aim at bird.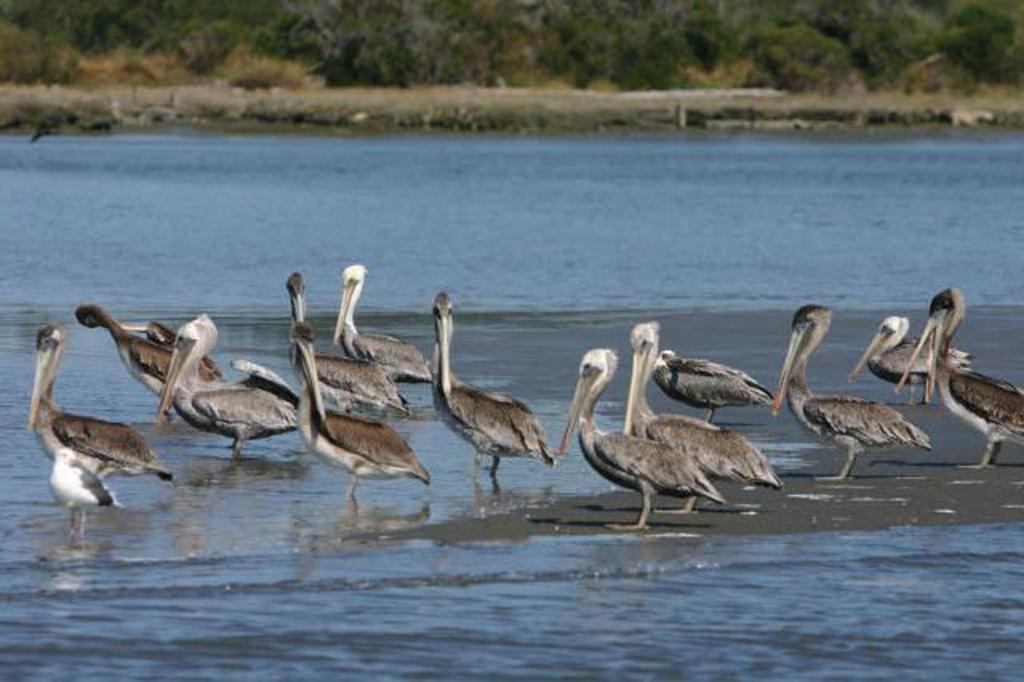
Aimed at <box>283,315,434,512</box>.
